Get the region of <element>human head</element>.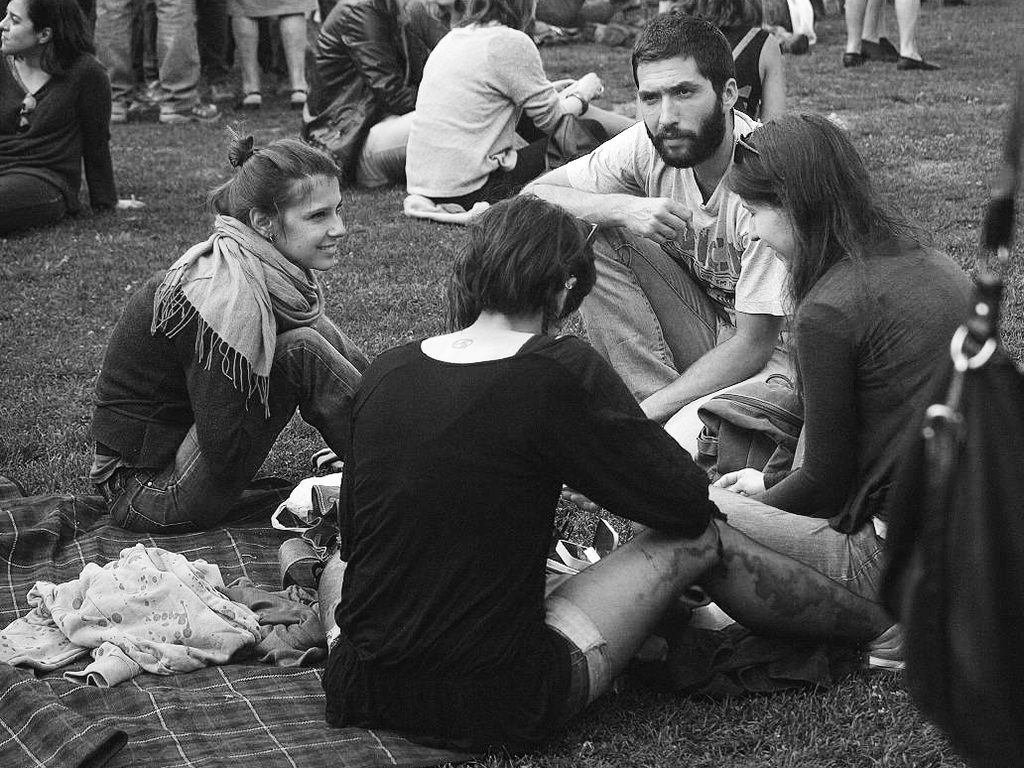
<region>462, 0, 538, 23</region>.
